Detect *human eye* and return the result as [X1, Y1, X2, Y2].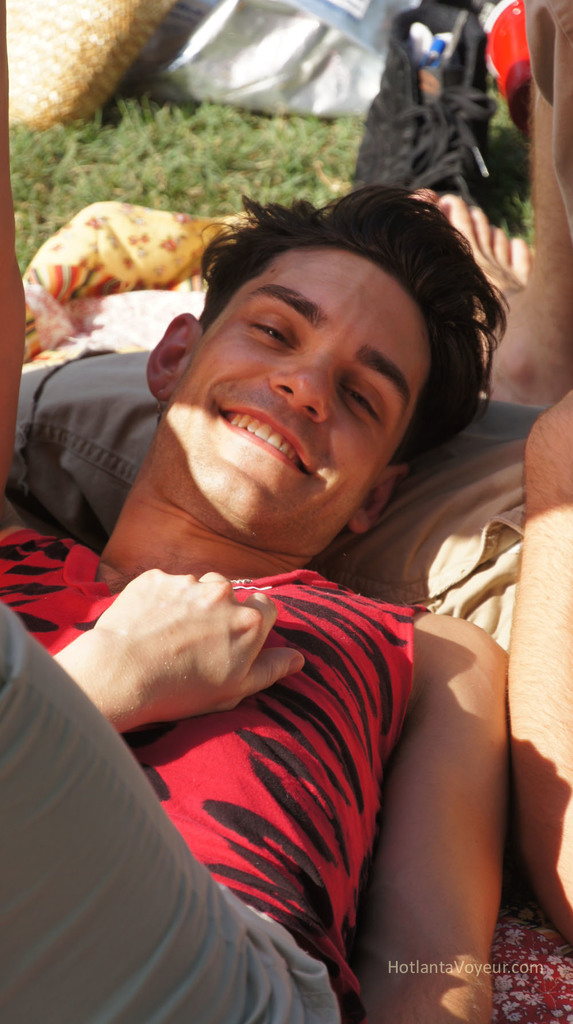
[243, 312, 297, 352].
